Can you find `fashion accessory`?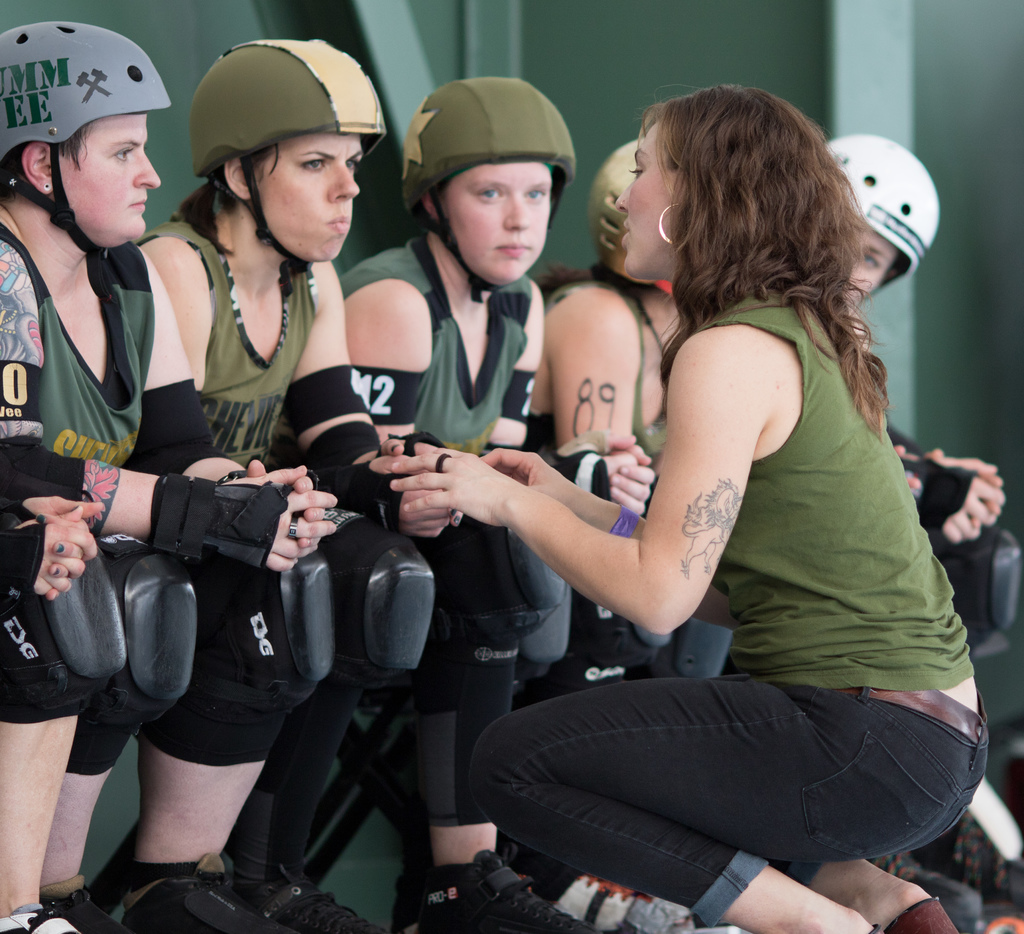
Yes, bounding box: 838,689,992,742.
